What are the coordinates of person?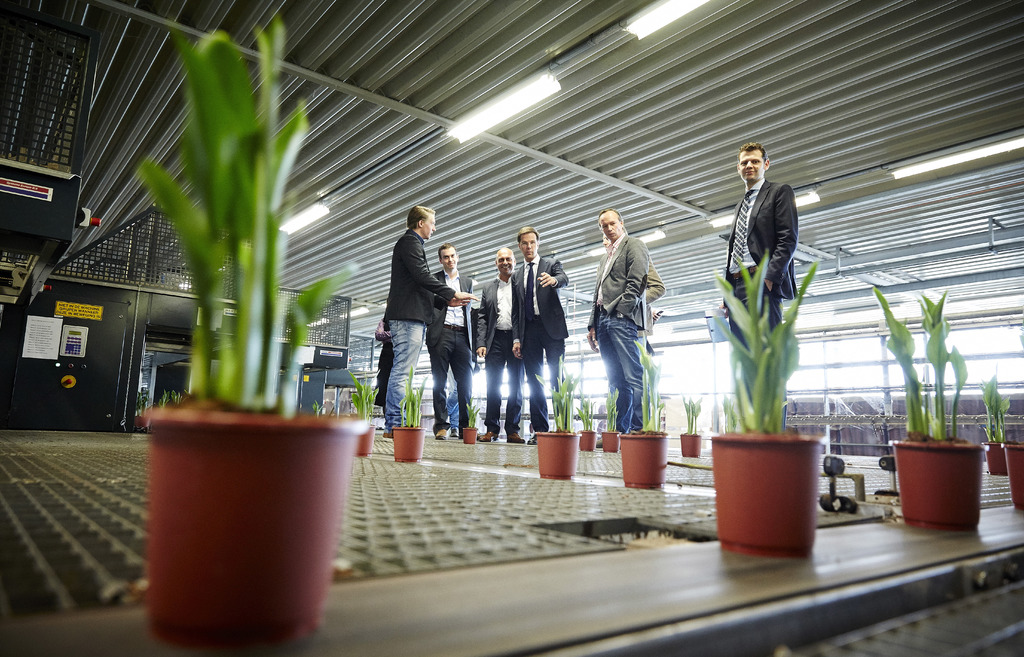
[426, 245, 476, 439].
